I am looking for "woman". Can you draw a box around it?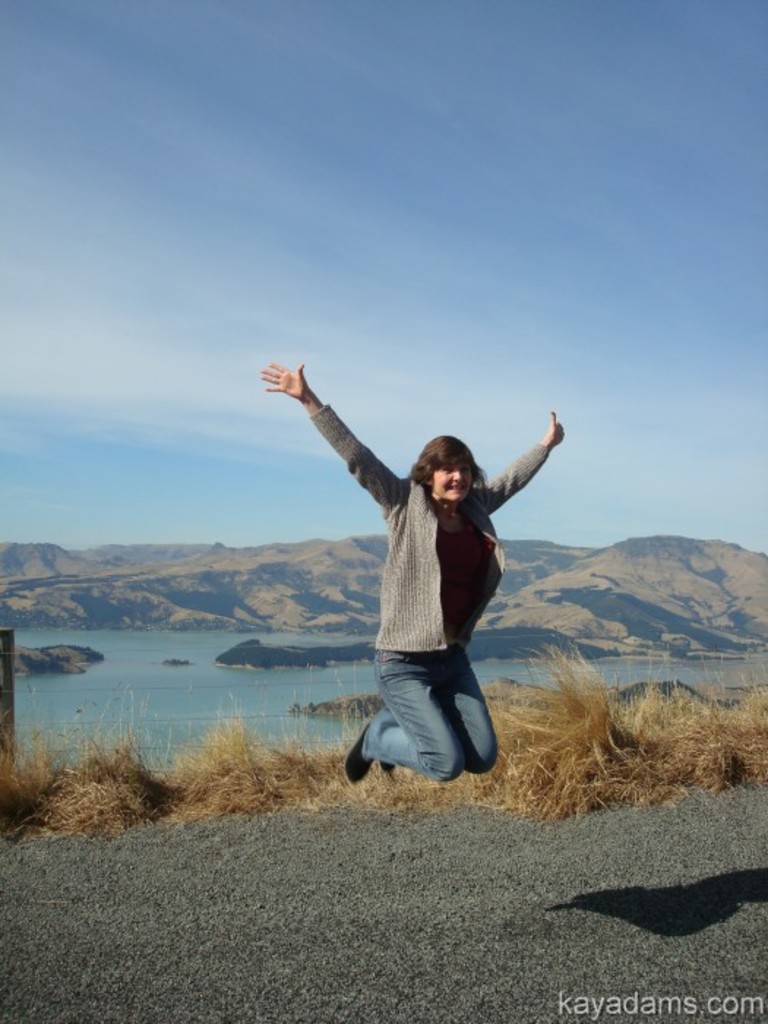
Sure, the bounding box is (left=298, top=372, right=559, bottom=810).
